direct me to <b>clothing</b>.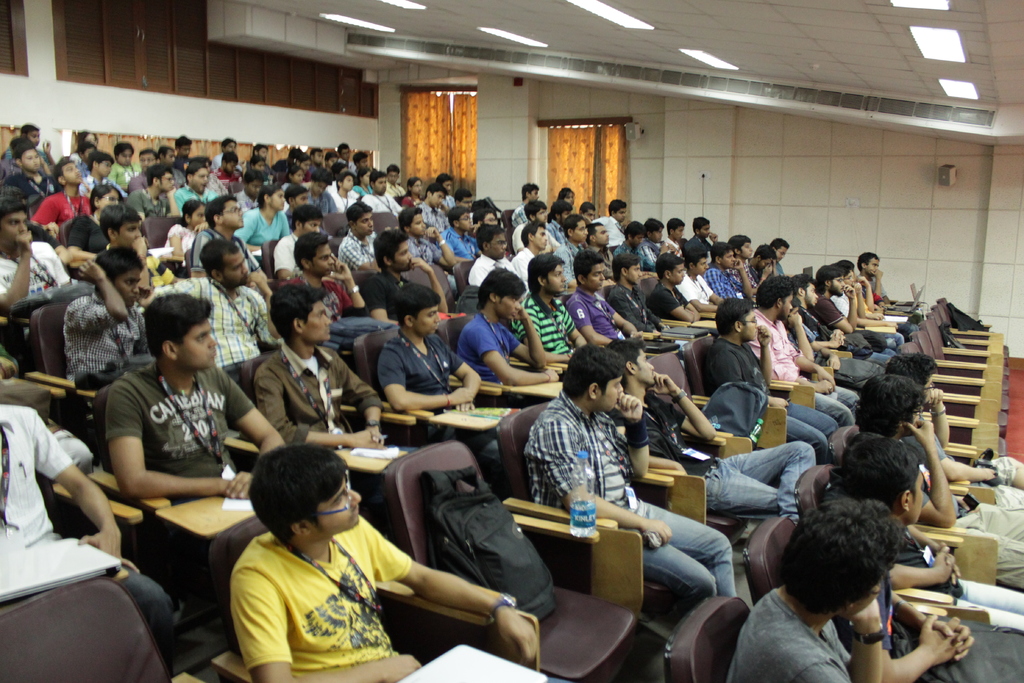
Direction: box=[694, 238, 719, 270].
